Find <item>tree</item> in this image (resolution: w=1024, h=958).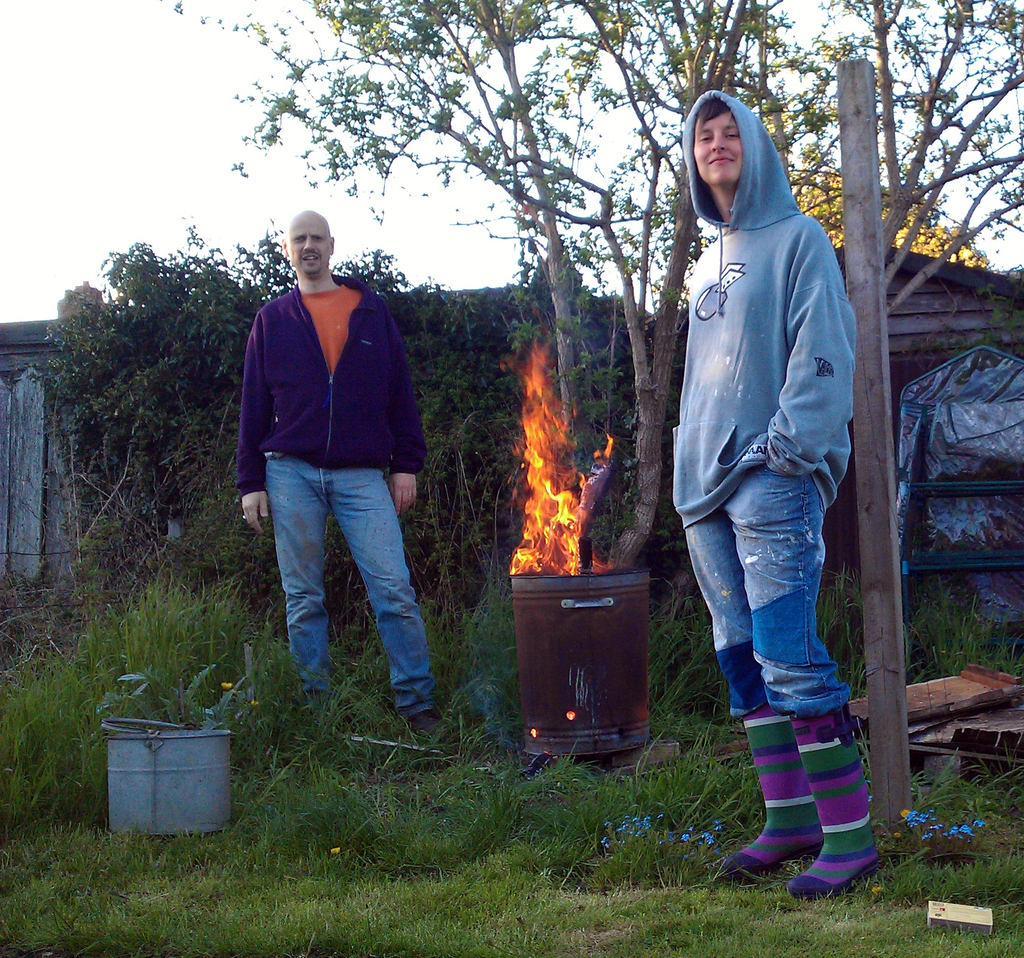
(left=33, top=218, right=490, bottom=678).
